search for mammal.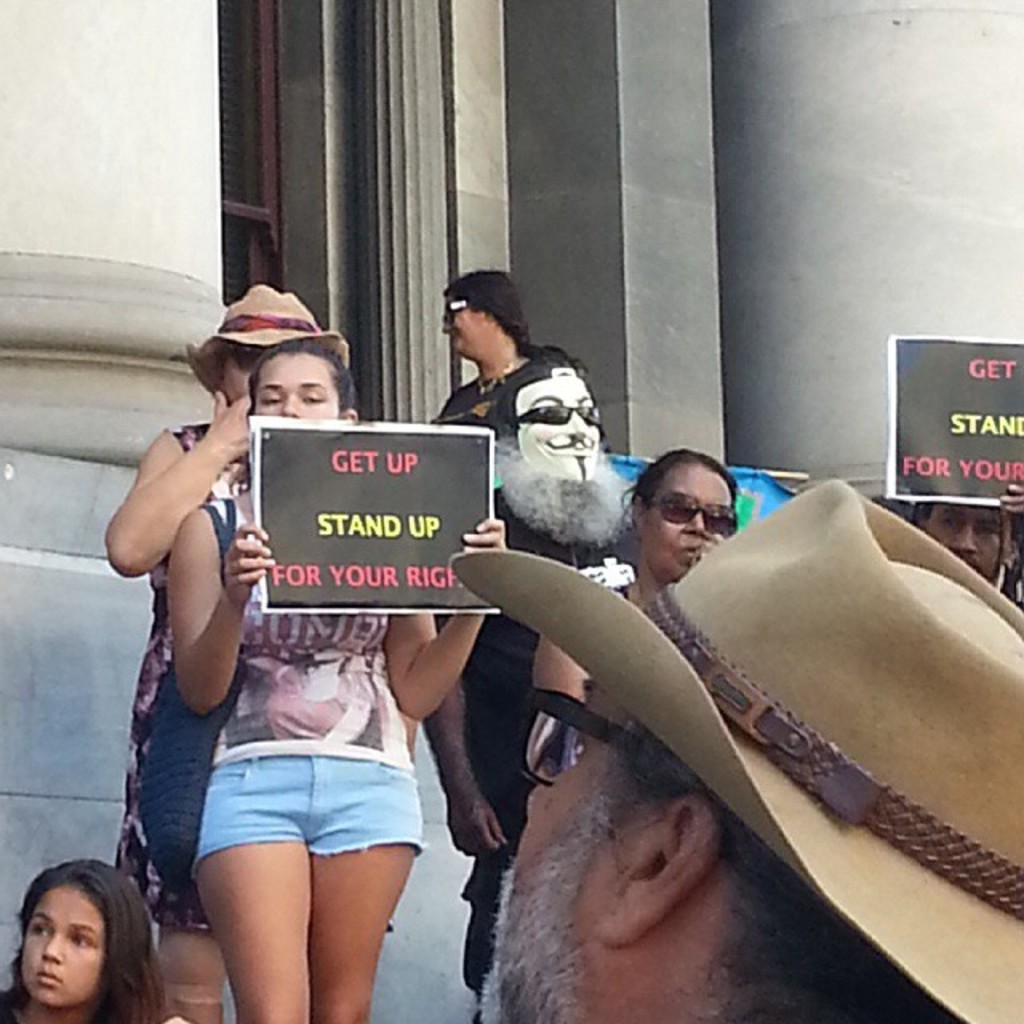
Found at BBox(0, 861, 195, 1022).
